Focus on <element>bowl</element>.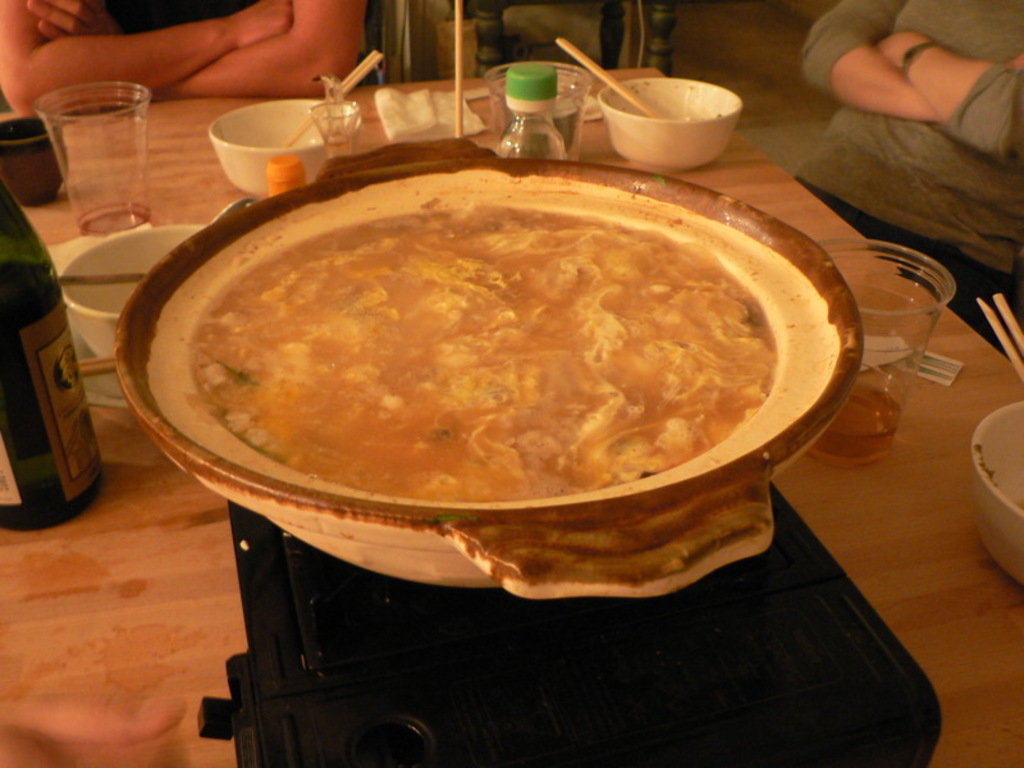
Focused at crop(977, 399, 1023, 588).
